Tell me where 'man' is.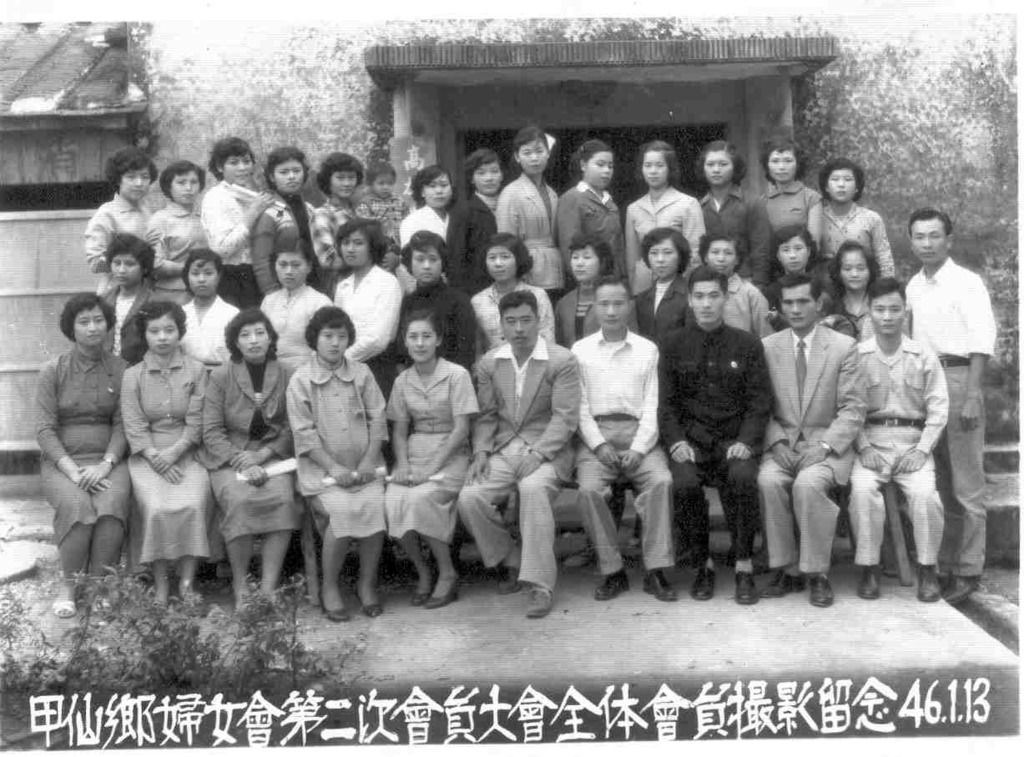
'man' is at 905:208:998:602.
